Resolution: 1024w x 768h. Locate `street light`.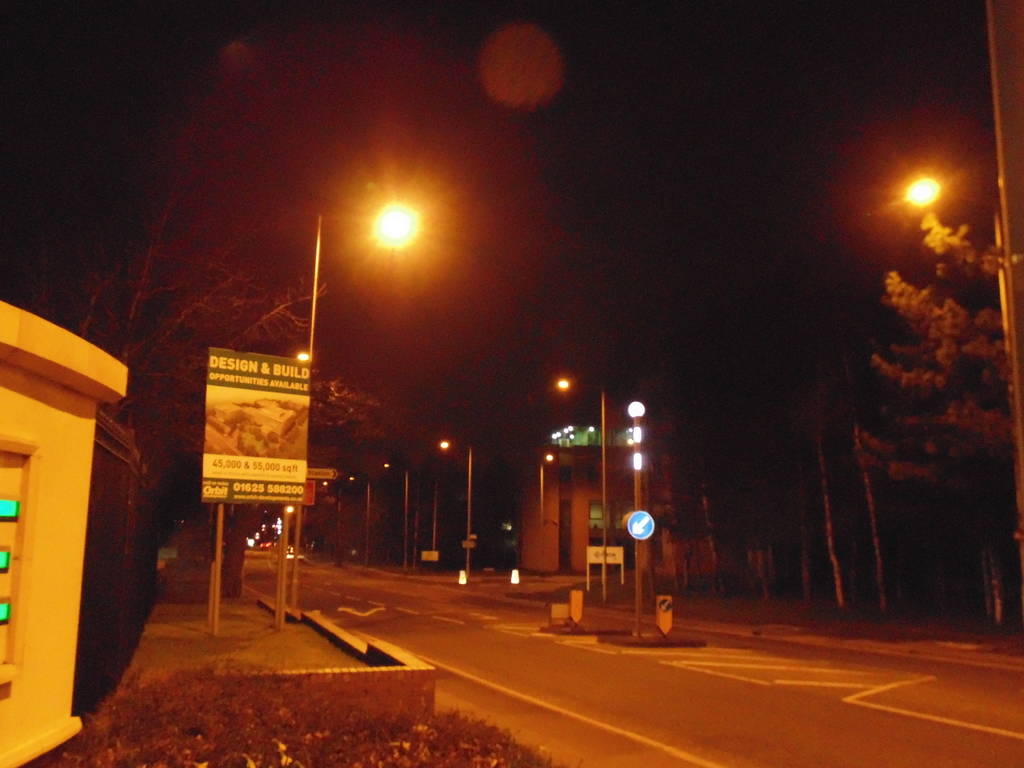
[x1=380, y1=461, x2=414, y2=573].
